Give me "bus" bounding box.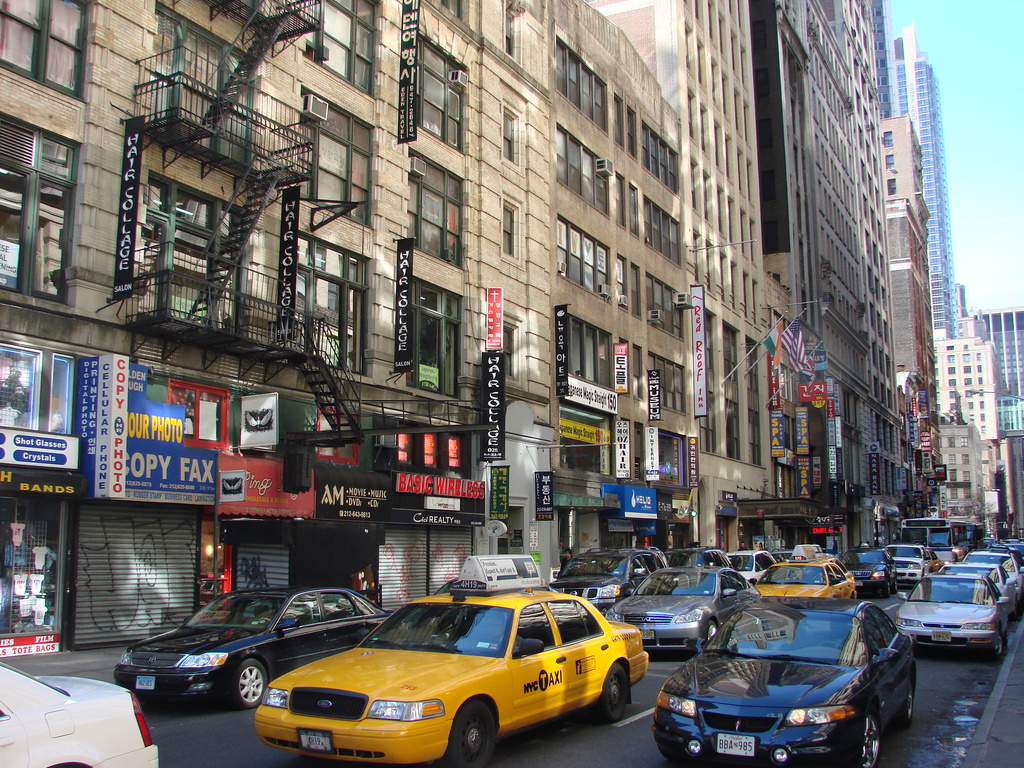
897 516 965 566.
